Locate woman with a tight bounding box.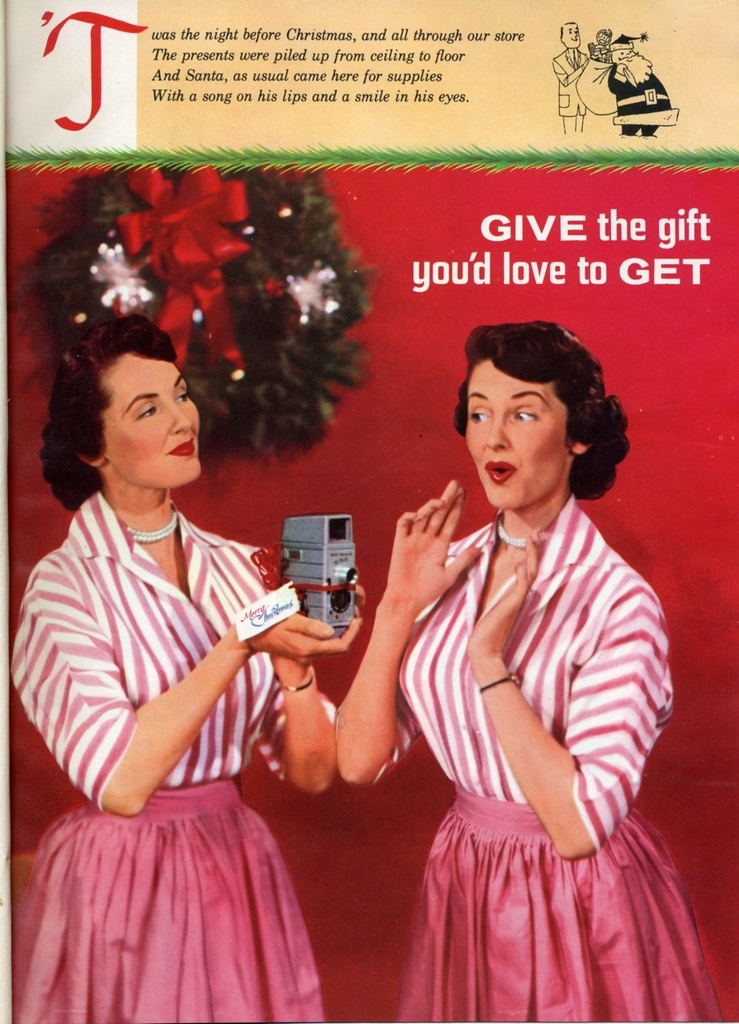
left=362, top=320, right=681, bottom=1017.
